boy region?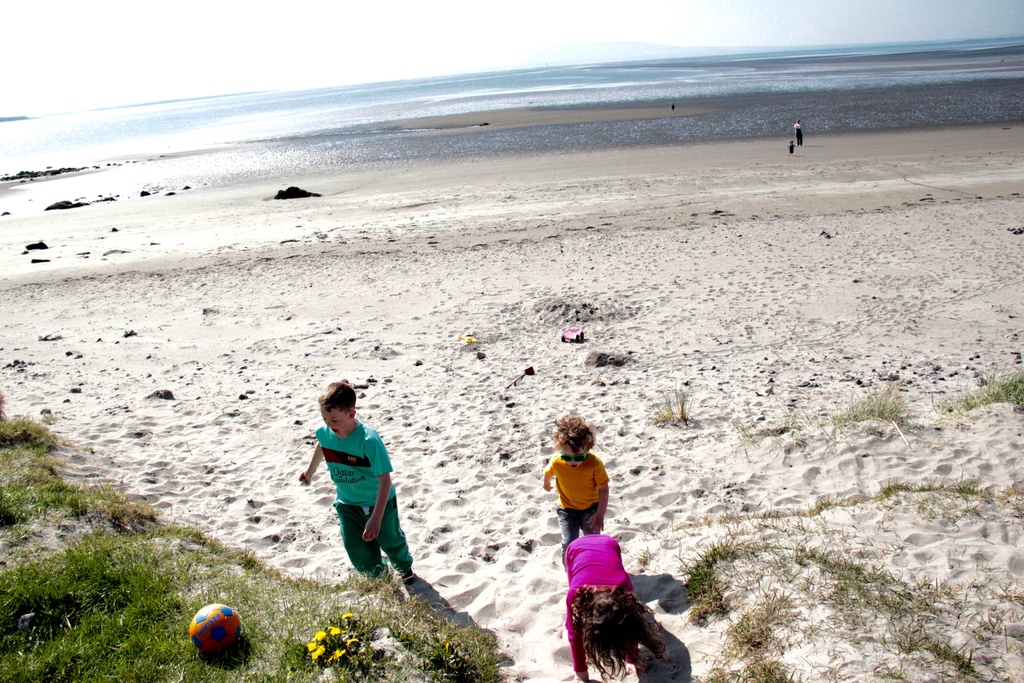
(left=540, top=419, right=607, bottom=567)
